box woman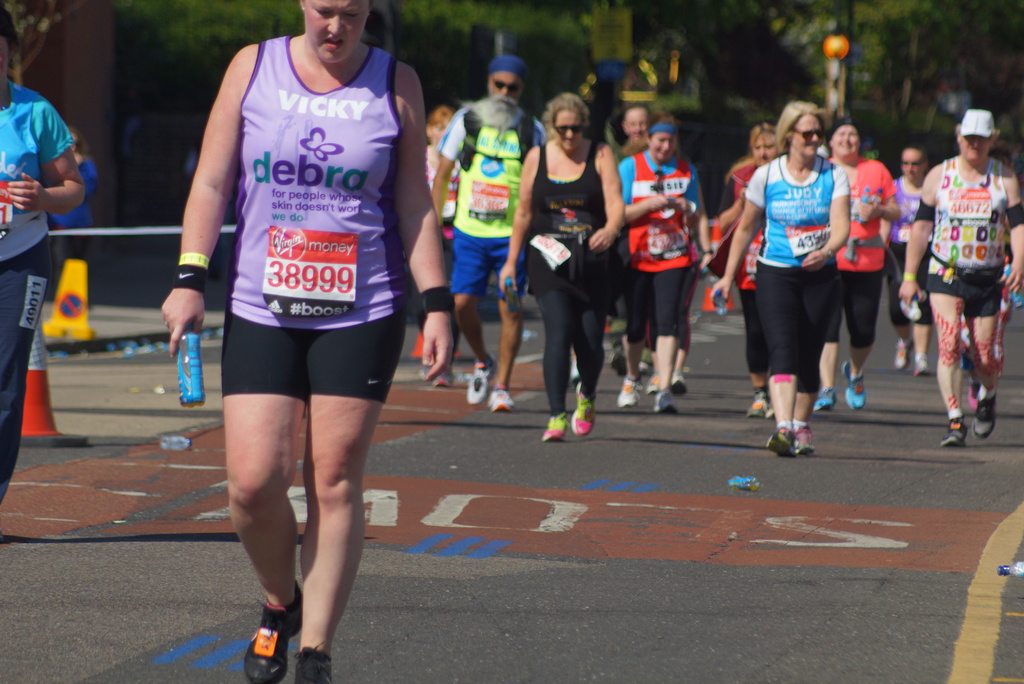
161:0:459:683
